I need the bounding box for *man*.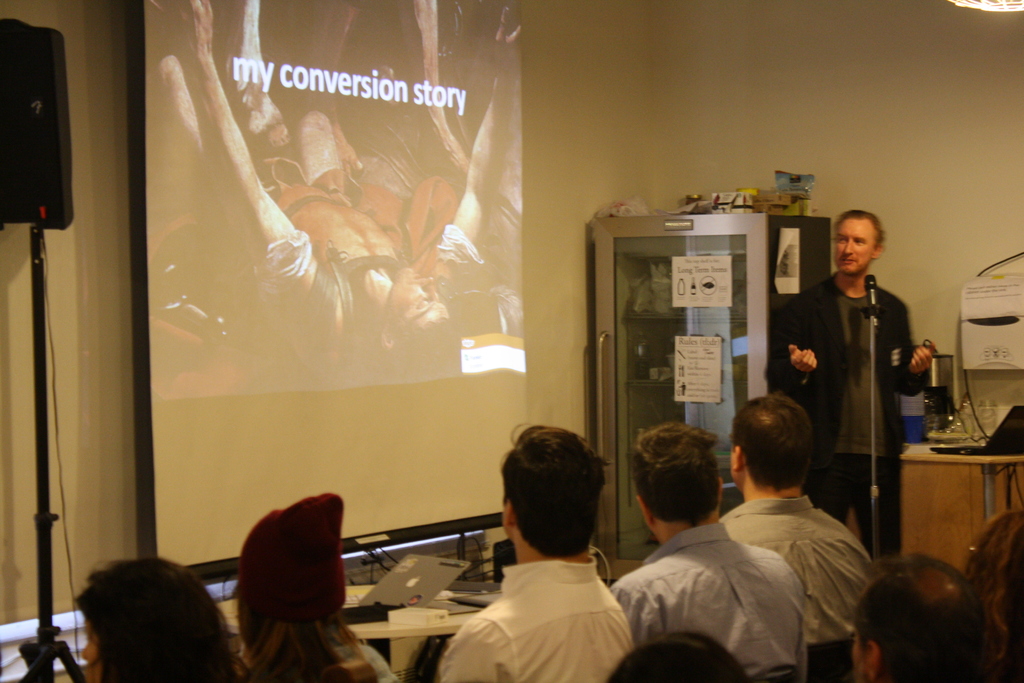
Here it is: <region>427, 438, 676, 682</region>.
